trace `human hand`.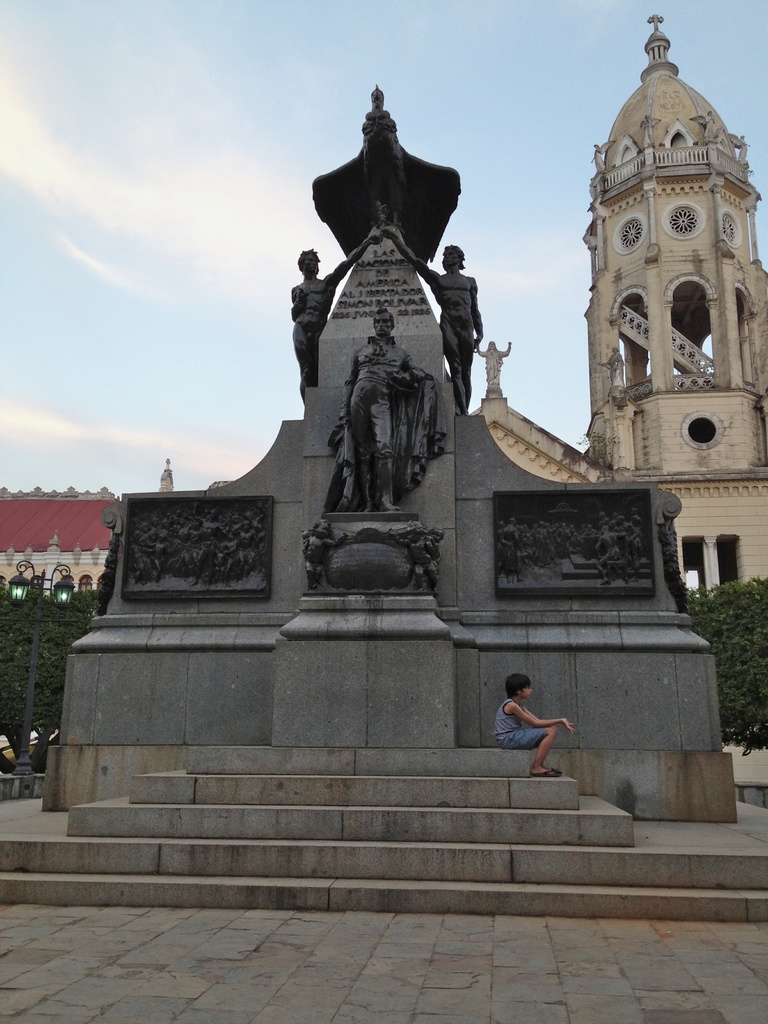
Traced to box=[563, 717, 575, 735].
